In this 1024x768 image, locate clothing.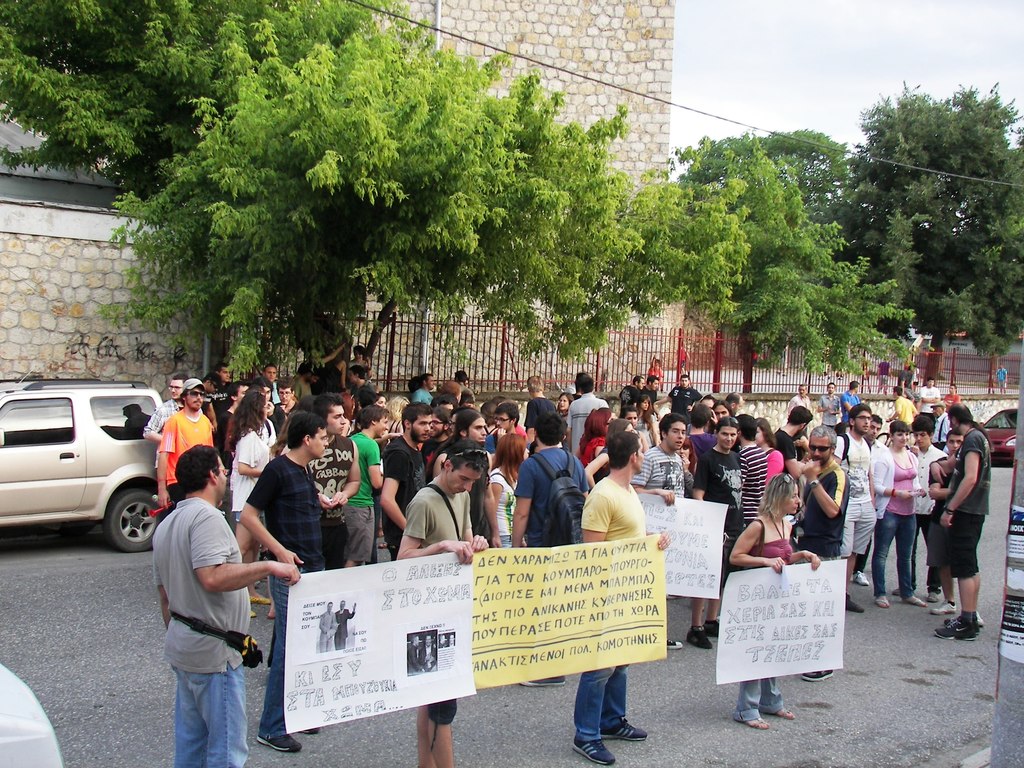
Bounding box: l=566, t=394, r=603, b=460.
